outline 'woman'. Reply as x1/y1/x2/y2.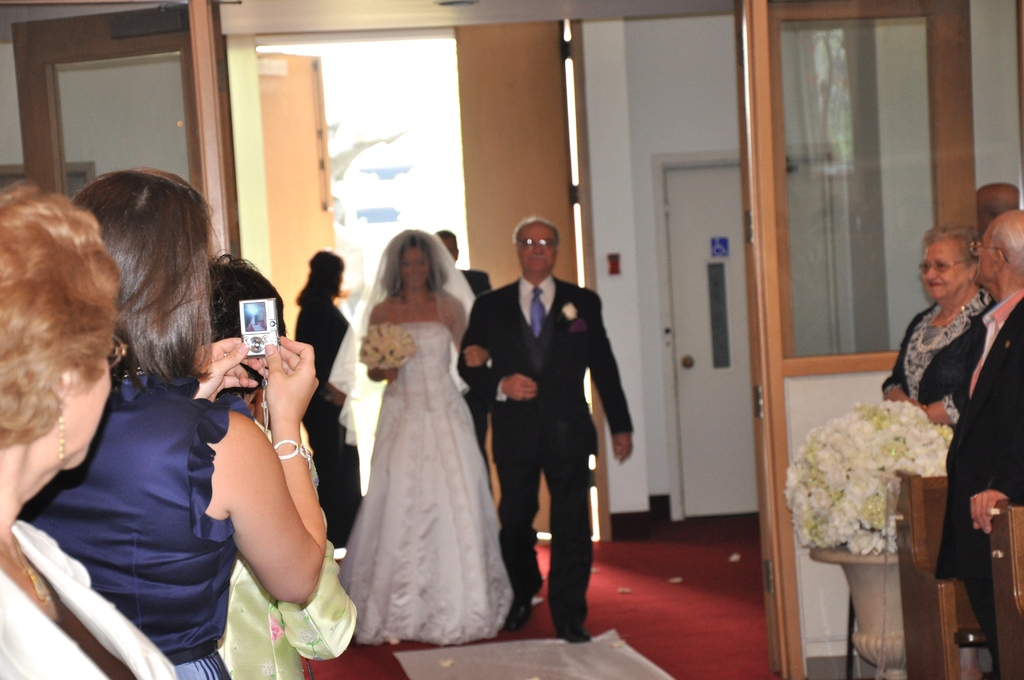
885/225/996/430.
